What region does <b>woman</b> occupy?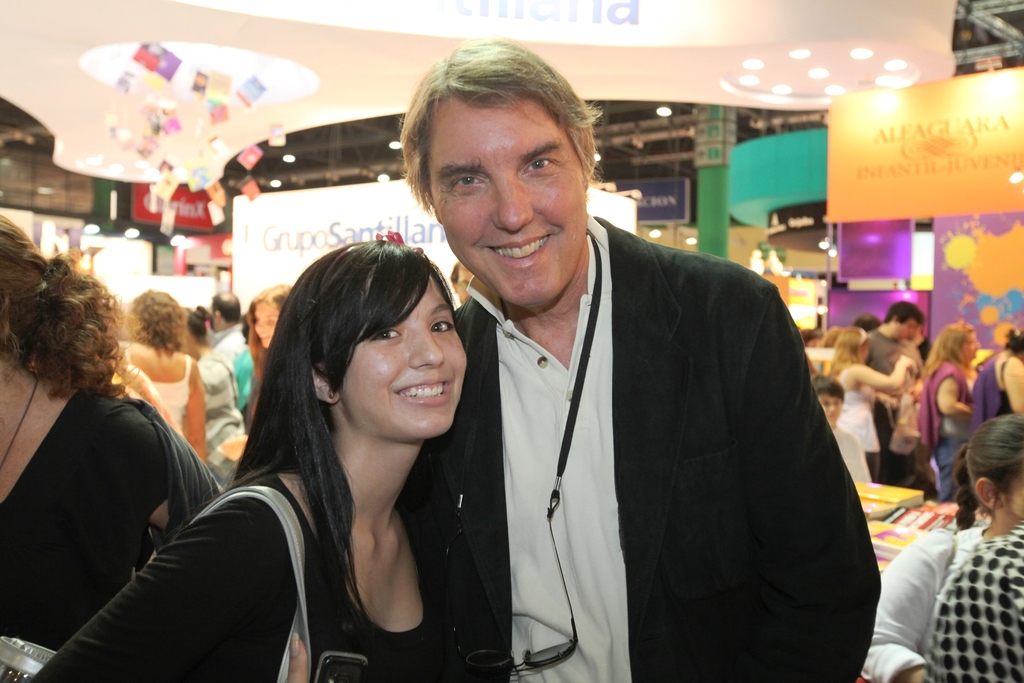
box(914, 314, 982, 512).
